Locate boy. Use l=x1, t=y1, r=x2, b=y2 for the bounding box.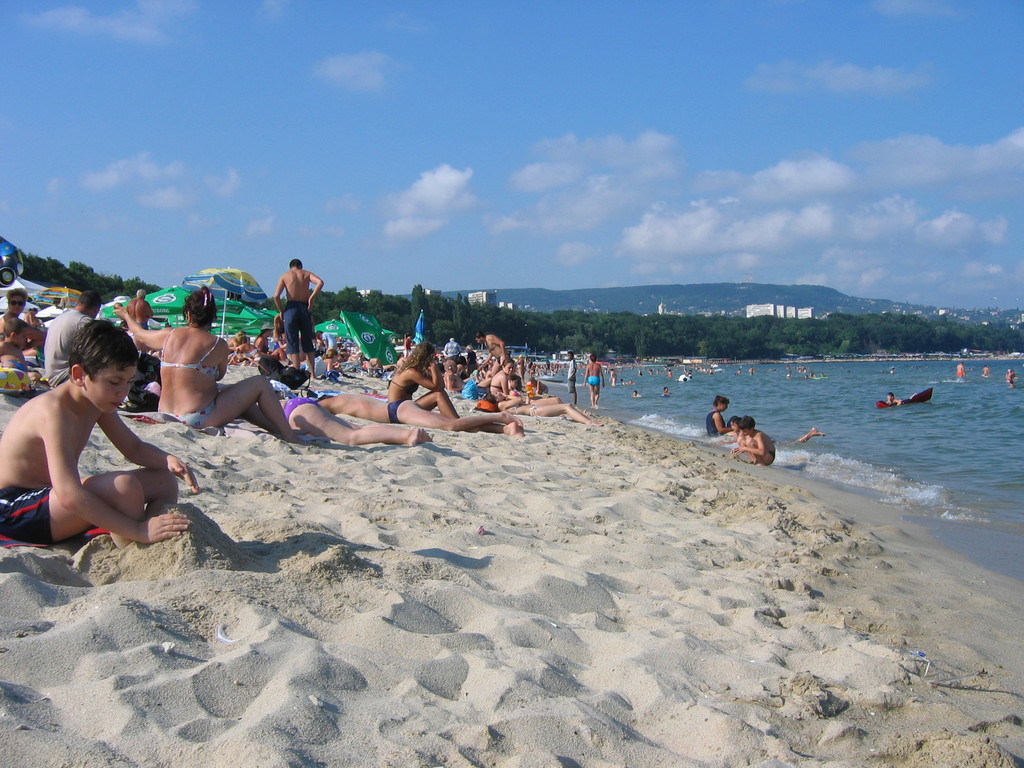
l=0, t=312, r=202, b=579.
